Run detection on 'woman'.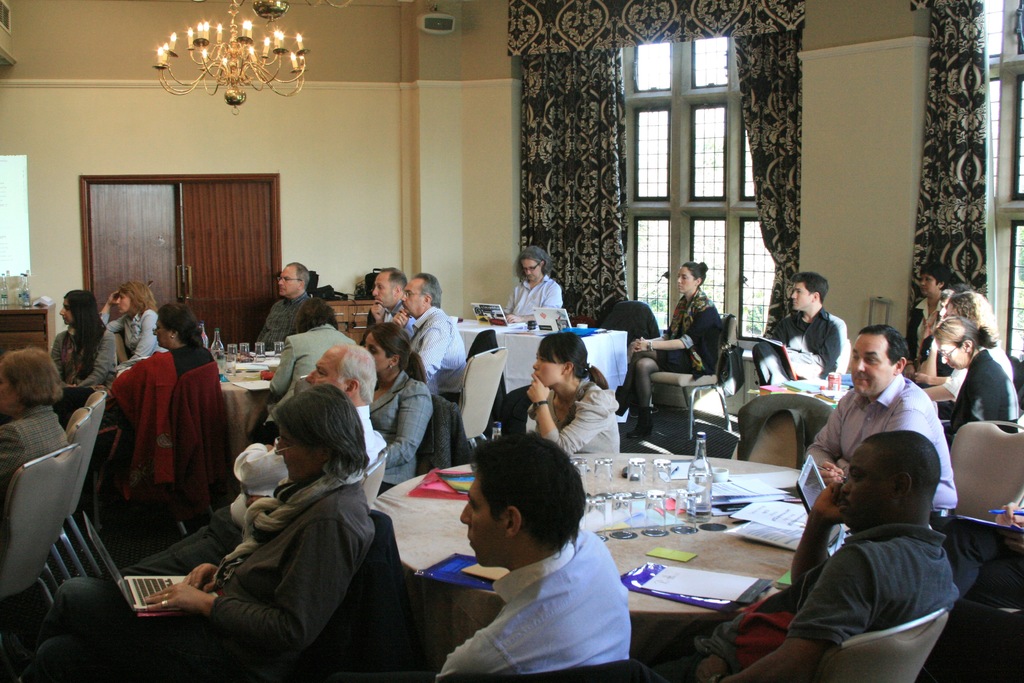
Result: [left=935, top=316, right=1016, bottom=451].
